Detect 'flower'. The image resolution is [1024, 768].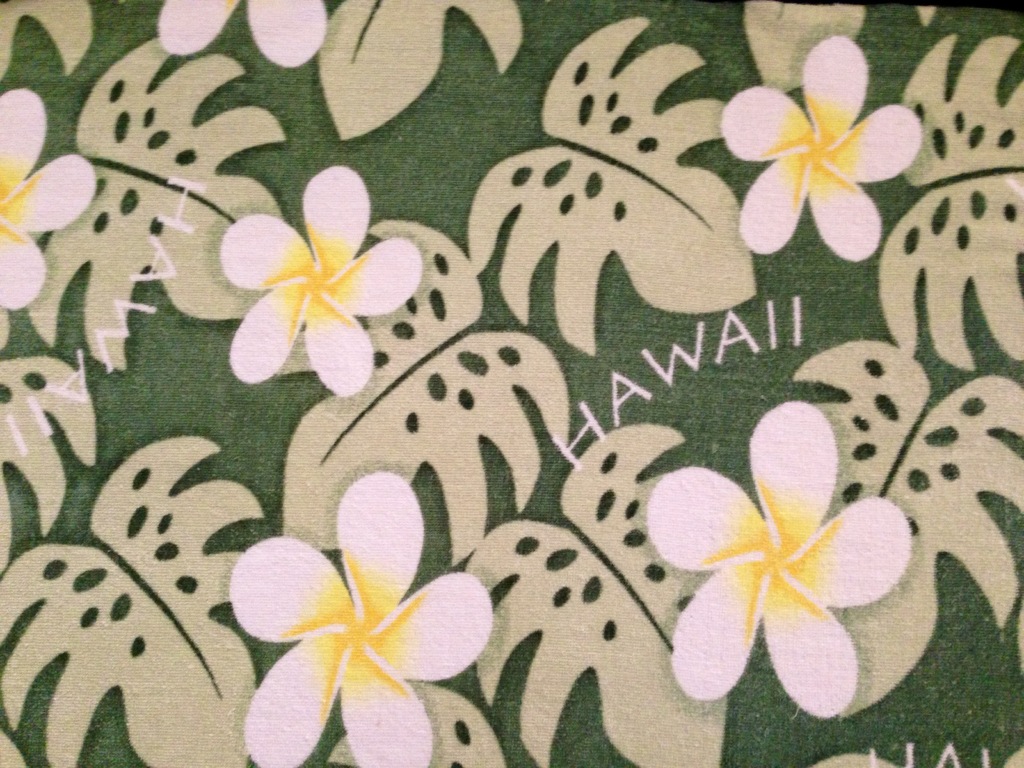
<region>0, 86, 96, 309</region>.
